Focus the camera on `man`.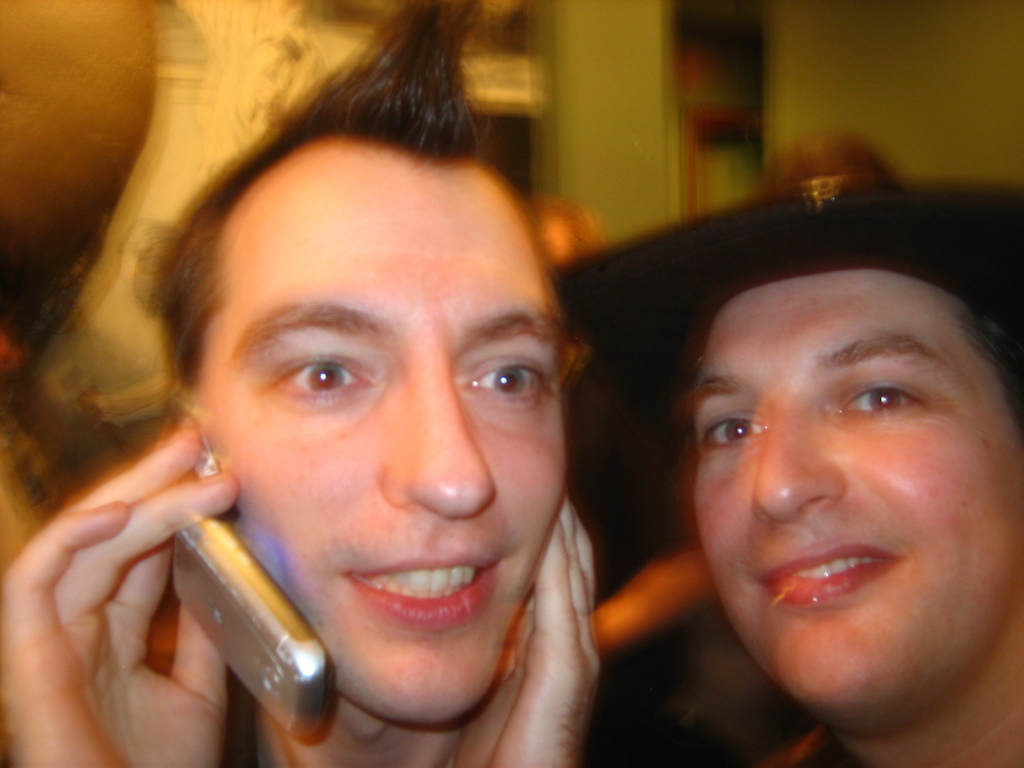
Focus region: bbox(552, 204, 1023, 767).
